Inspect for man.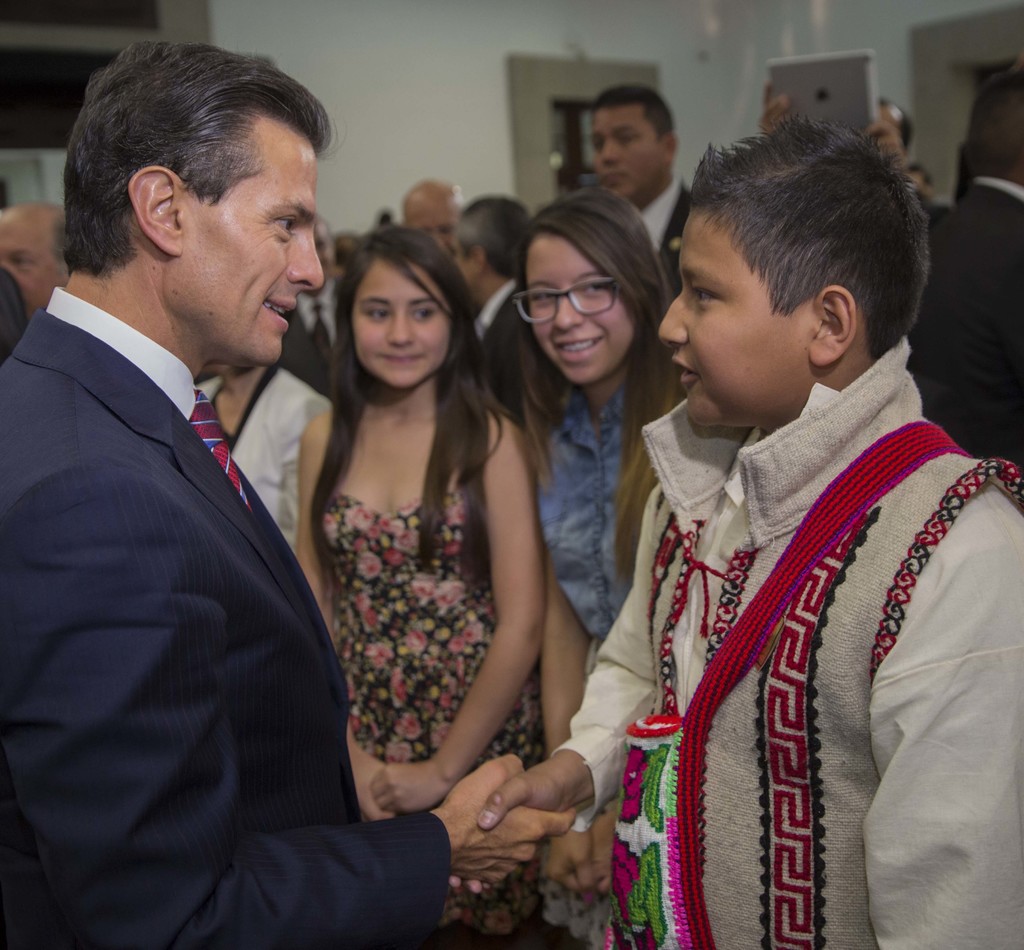
Inspection: rect(0, 40, 573, 949).
